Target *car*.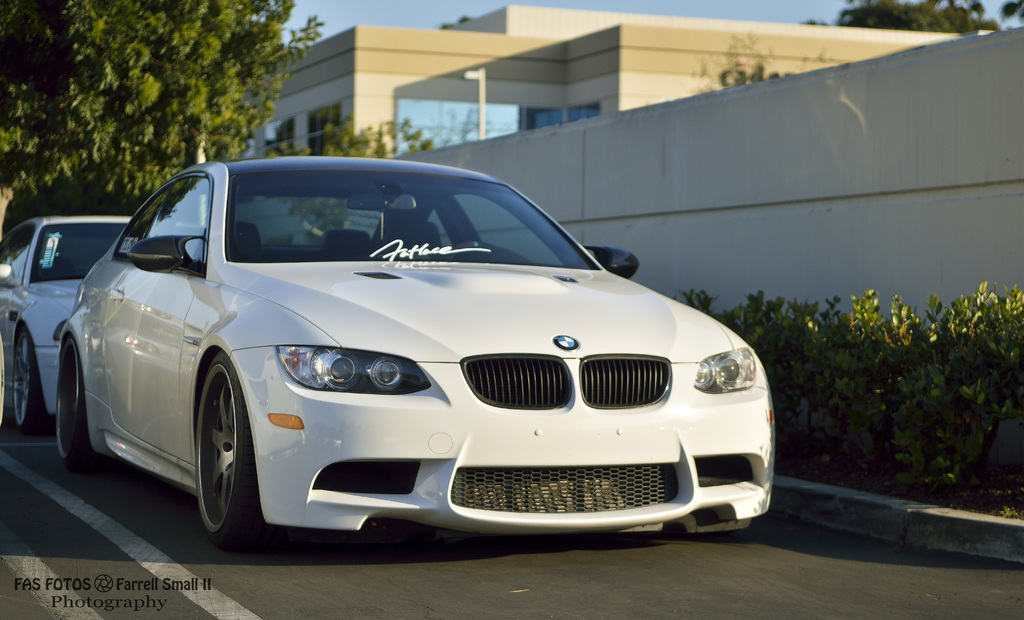
Target region: select_region(0, 205, 139, 441).
